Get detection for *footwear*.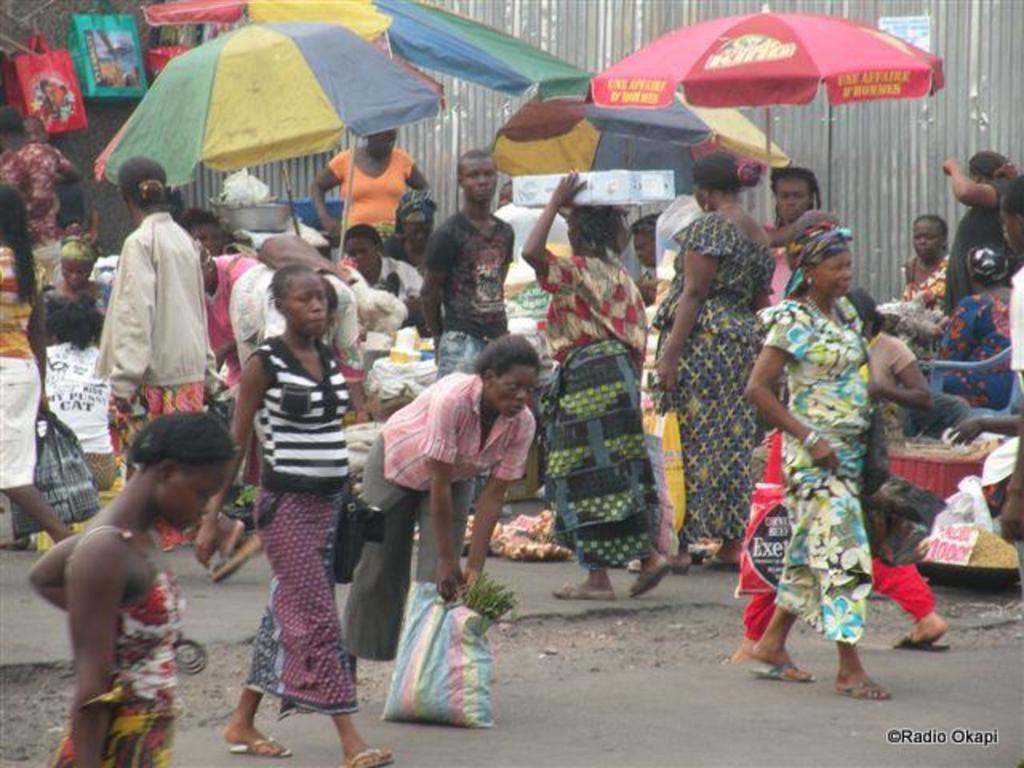
Detection: box=[894, 632, 947, 654].
